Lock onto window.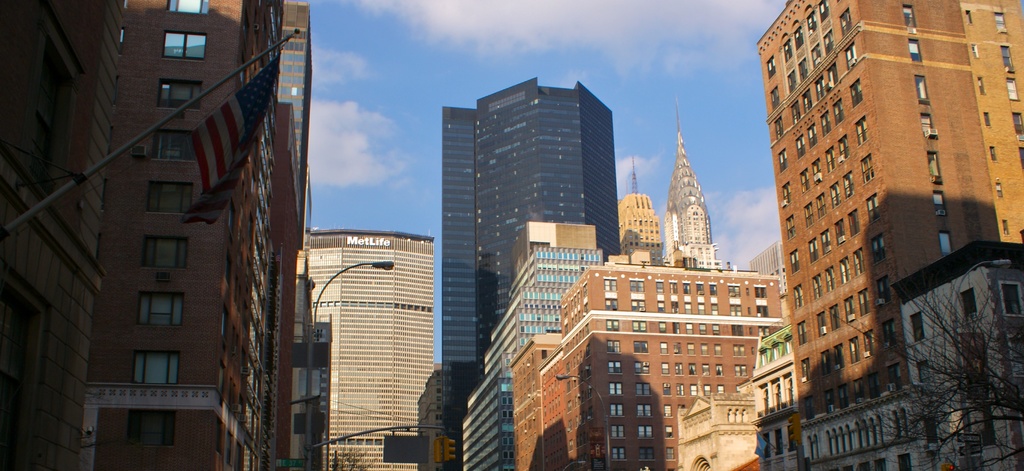
Locked: (996, 182, 1004, 199).
